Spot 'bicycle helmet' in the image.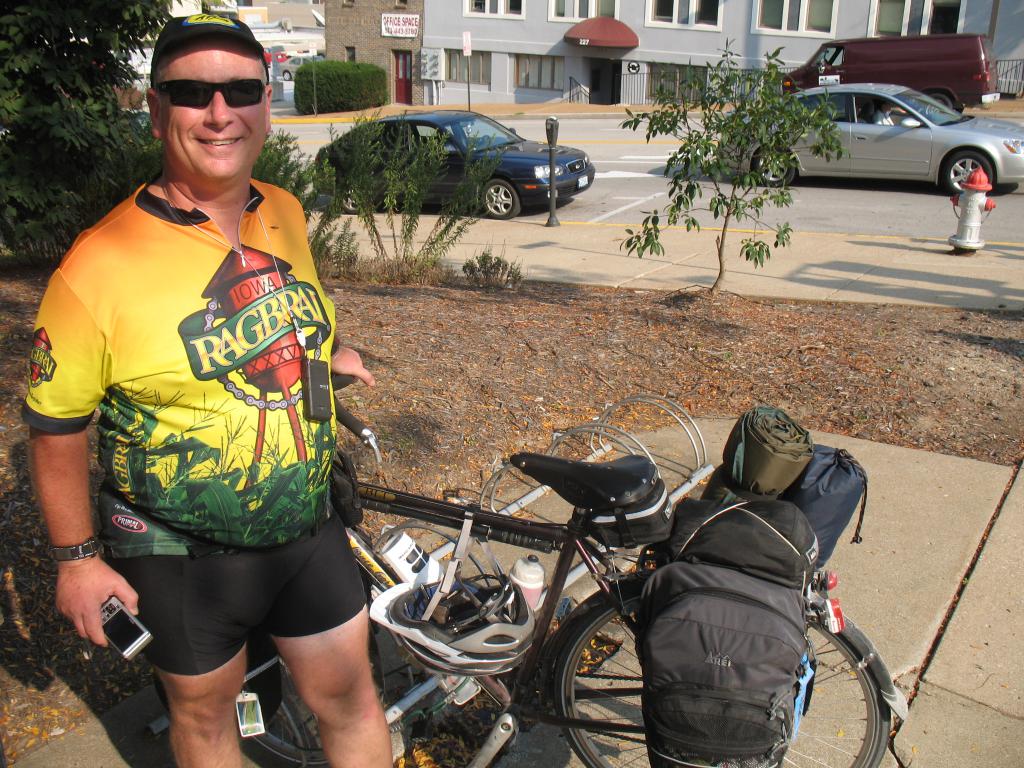
'bicycle helmet' found at Rect(368, 513, 531, 675).
